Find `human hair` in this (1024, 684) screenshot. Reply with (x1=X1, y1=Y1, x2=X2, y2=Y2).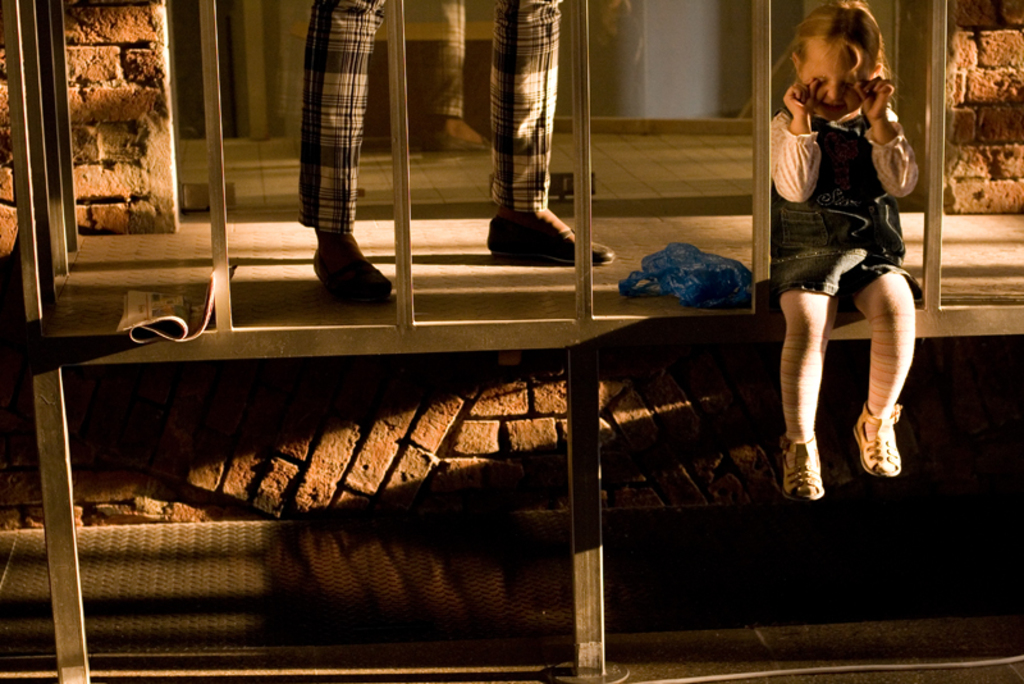
(x1=797, y1=13, x2=900, y2=118).
